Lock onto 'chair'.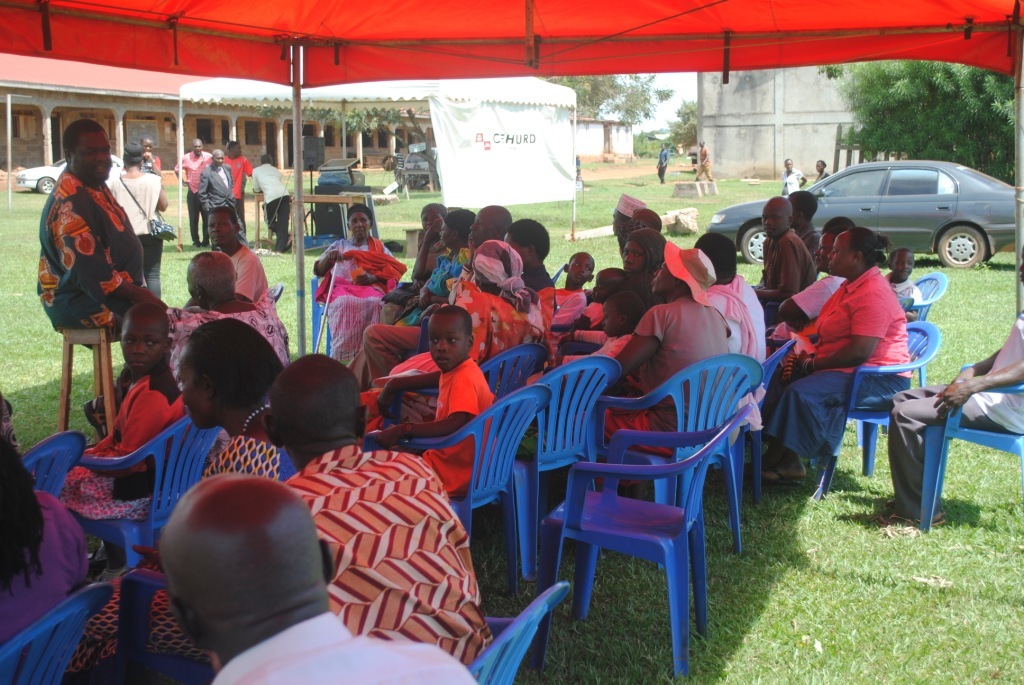
Locked: BBox(549, 254, 573, 289).
